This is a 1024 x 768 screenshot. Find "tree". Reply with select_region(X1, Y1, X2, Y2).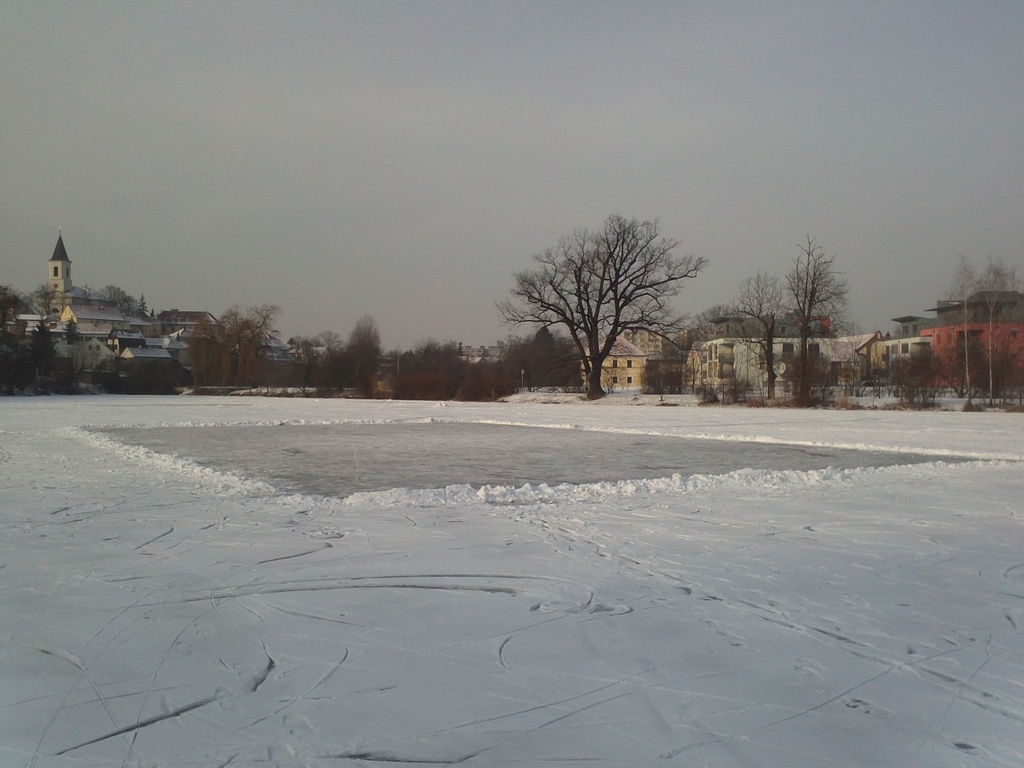
select_region(779, 236, 849, 402).
